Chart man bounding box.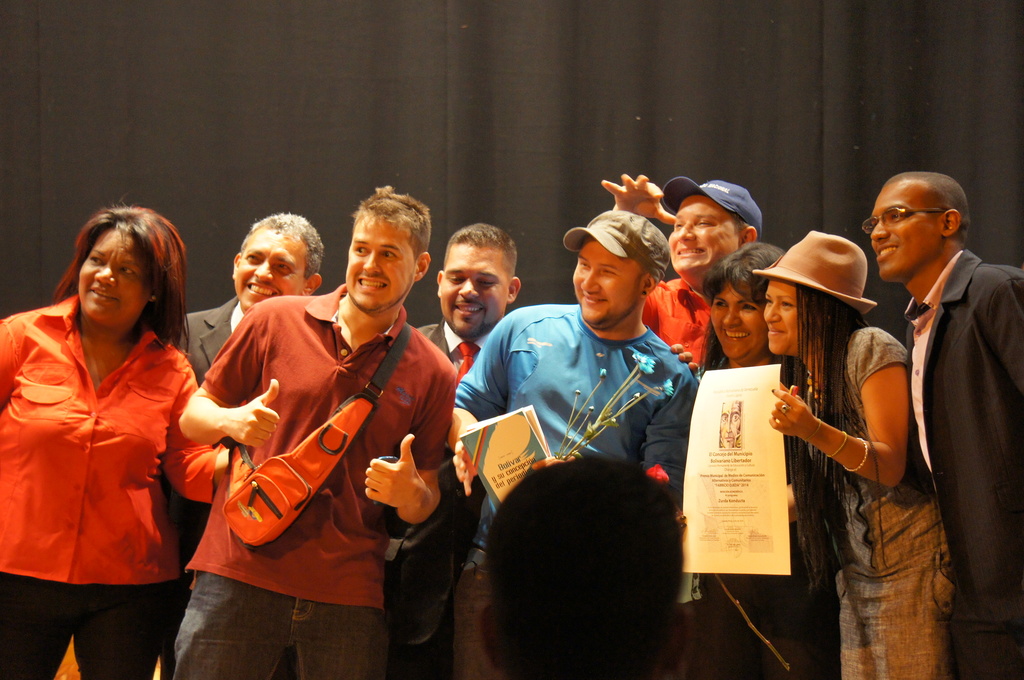
Charted: select_region(379, 224, 516, 648).
